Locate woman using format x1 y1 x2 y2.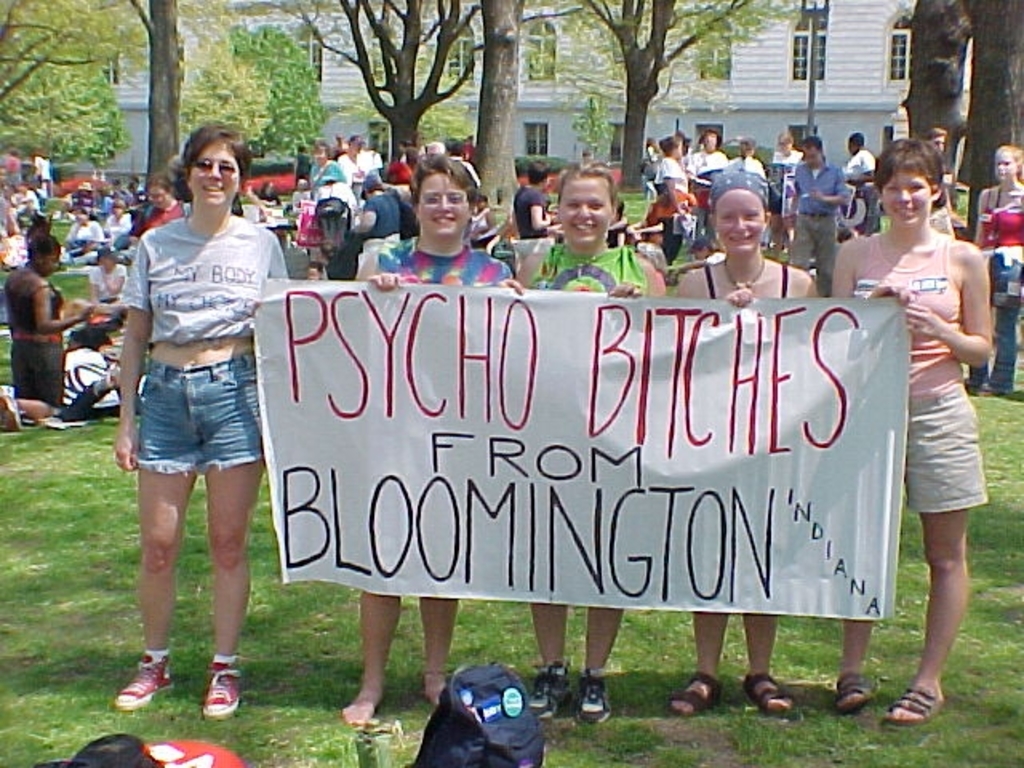
763 134 798 251.
